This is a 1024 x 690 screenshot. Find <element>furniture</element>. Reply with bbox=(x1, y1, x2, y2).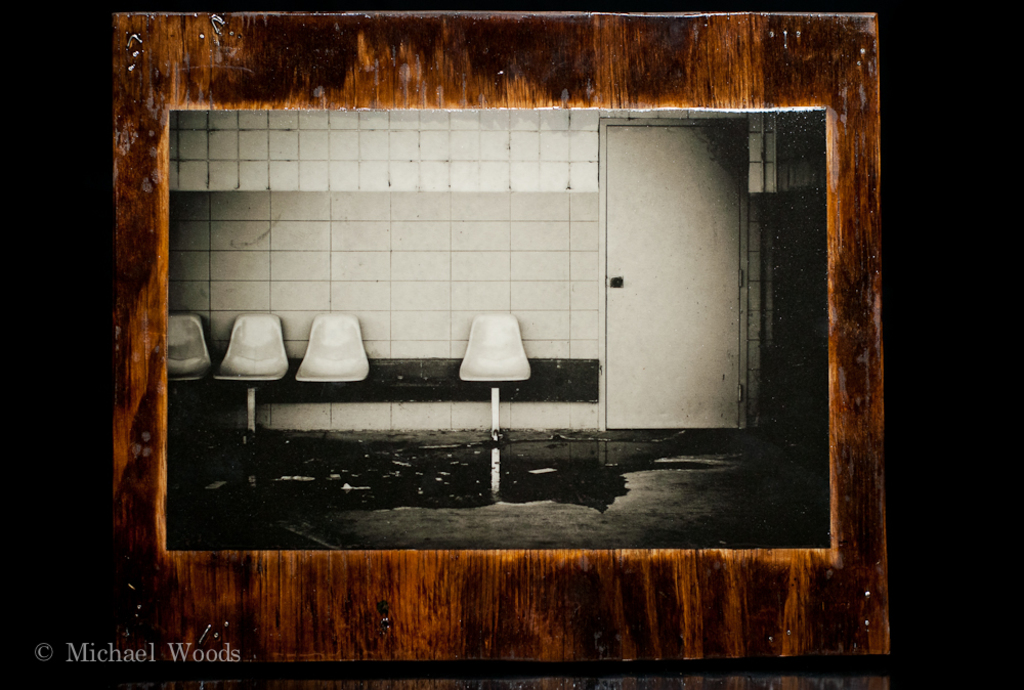
bbox=(459, 312, 530, 442).
